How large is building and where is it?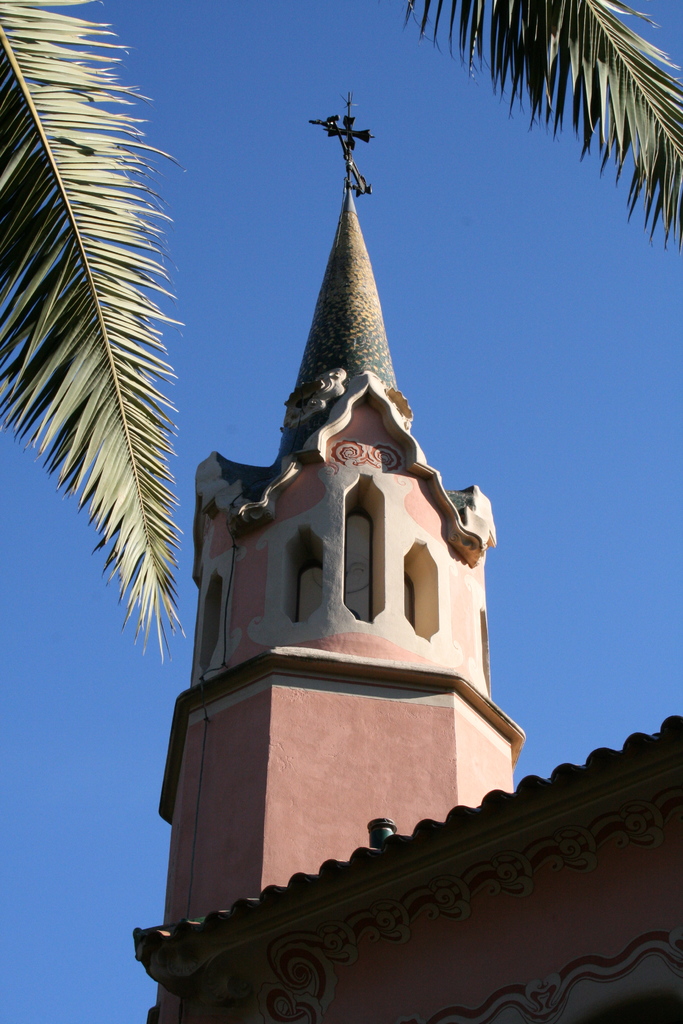
Bounding box: 135/94/682/1020.
